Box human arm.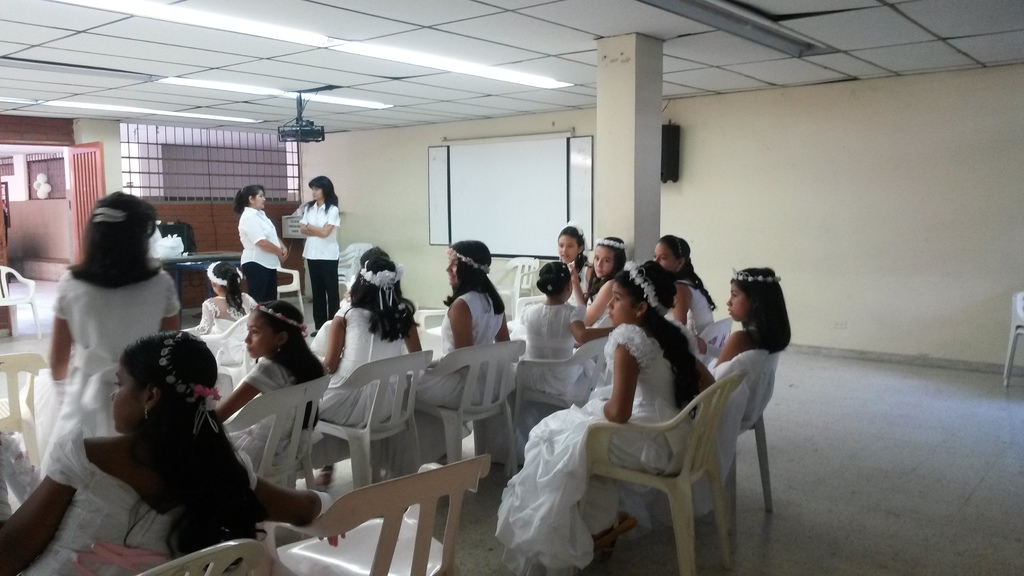
(715,330,750,376).
